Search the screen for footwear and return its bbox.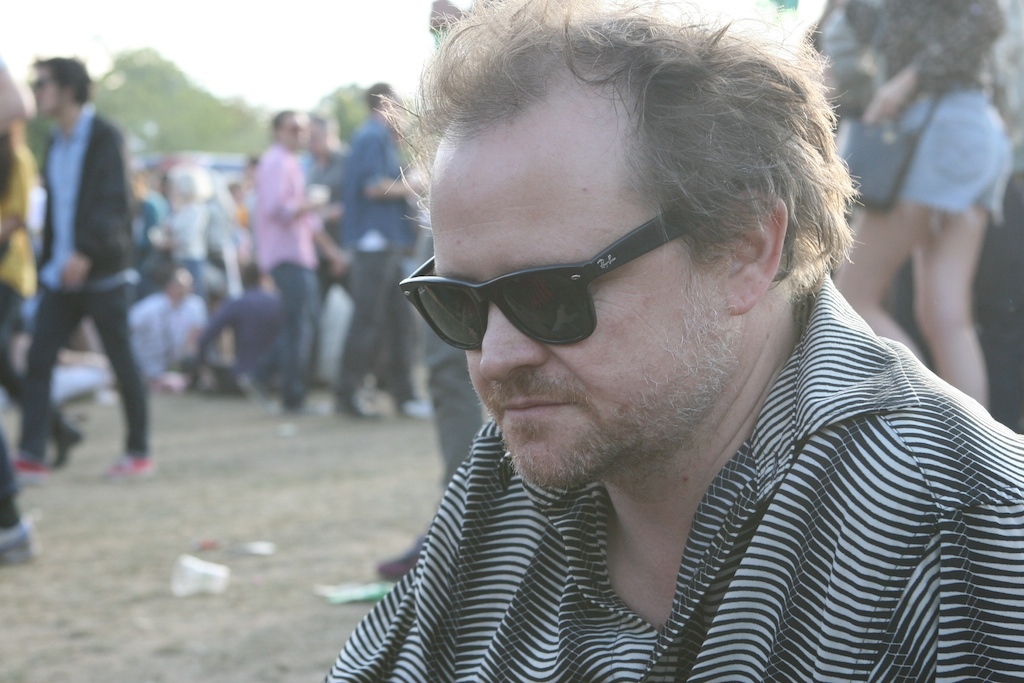
Found: region(397, 389, 429, 417).
